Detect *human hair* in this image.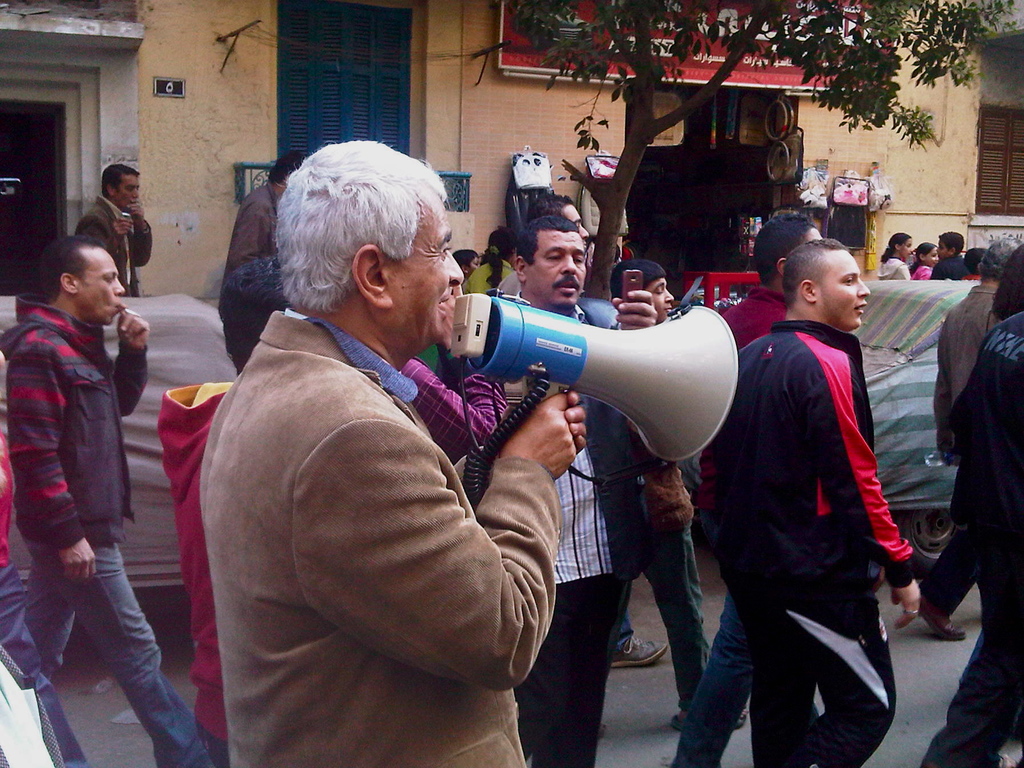
Detection: <bbox>787, 236, 845, 292</bbox>.
